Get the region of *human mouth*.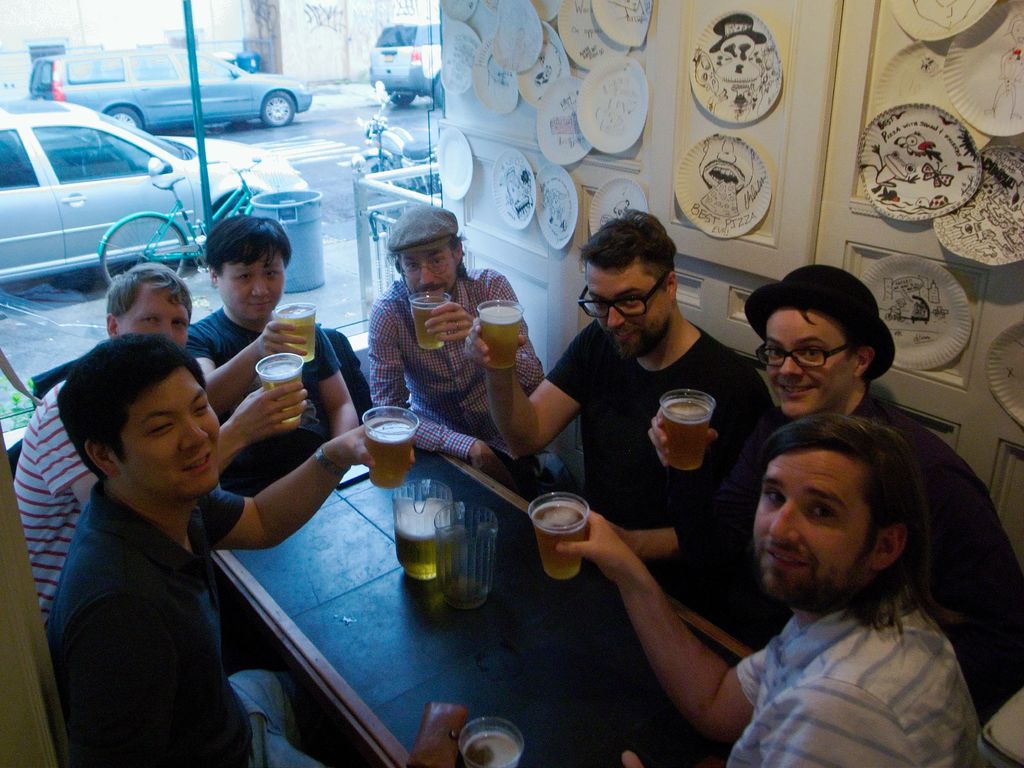
l=775, t=386, r=817, b=397.
